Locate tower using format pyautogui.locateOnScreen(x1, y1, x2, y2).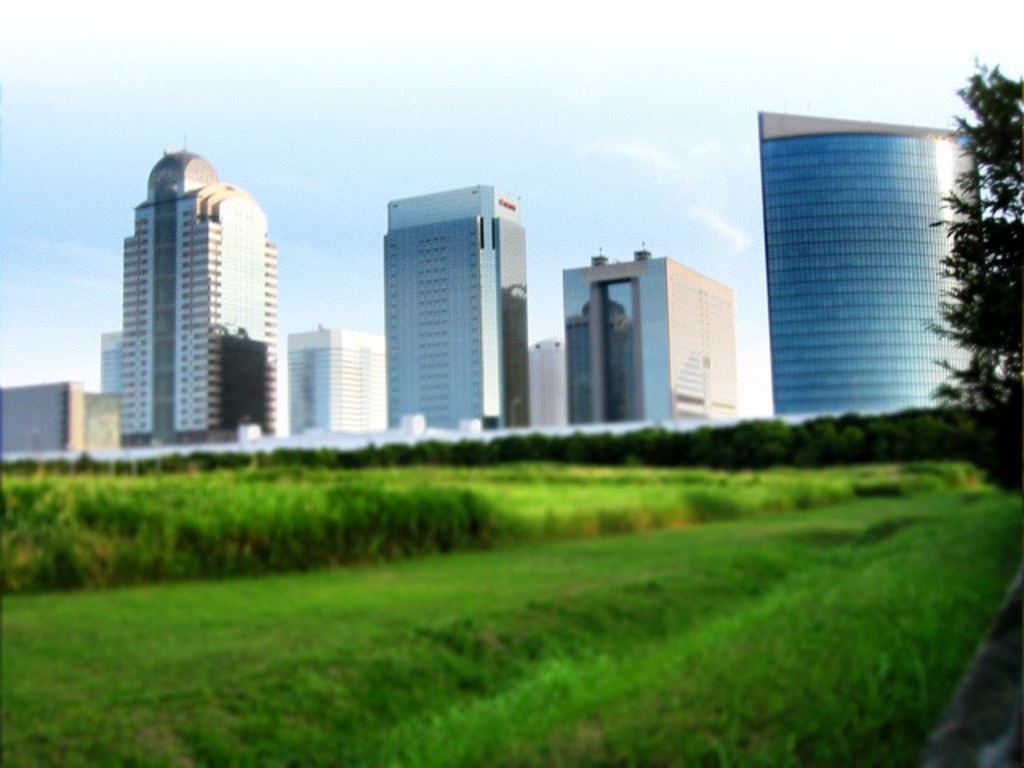
pyautogui.locateOnScreen(101, 142, 278, 451).
